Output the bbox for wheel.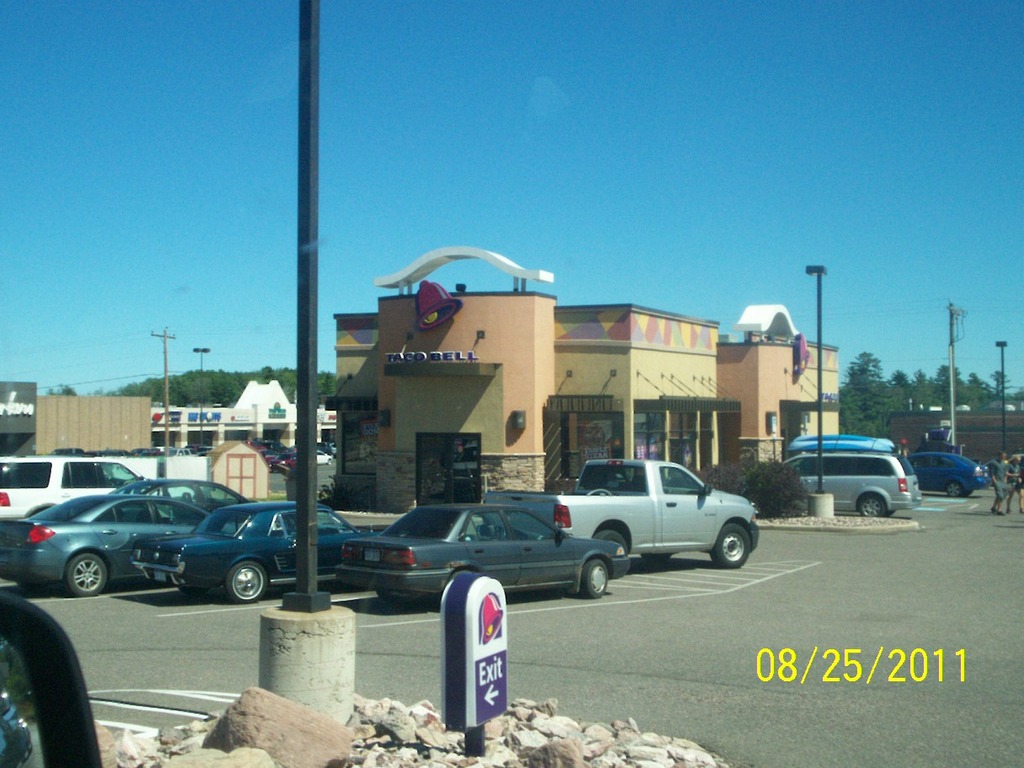
574/552/611/600.
